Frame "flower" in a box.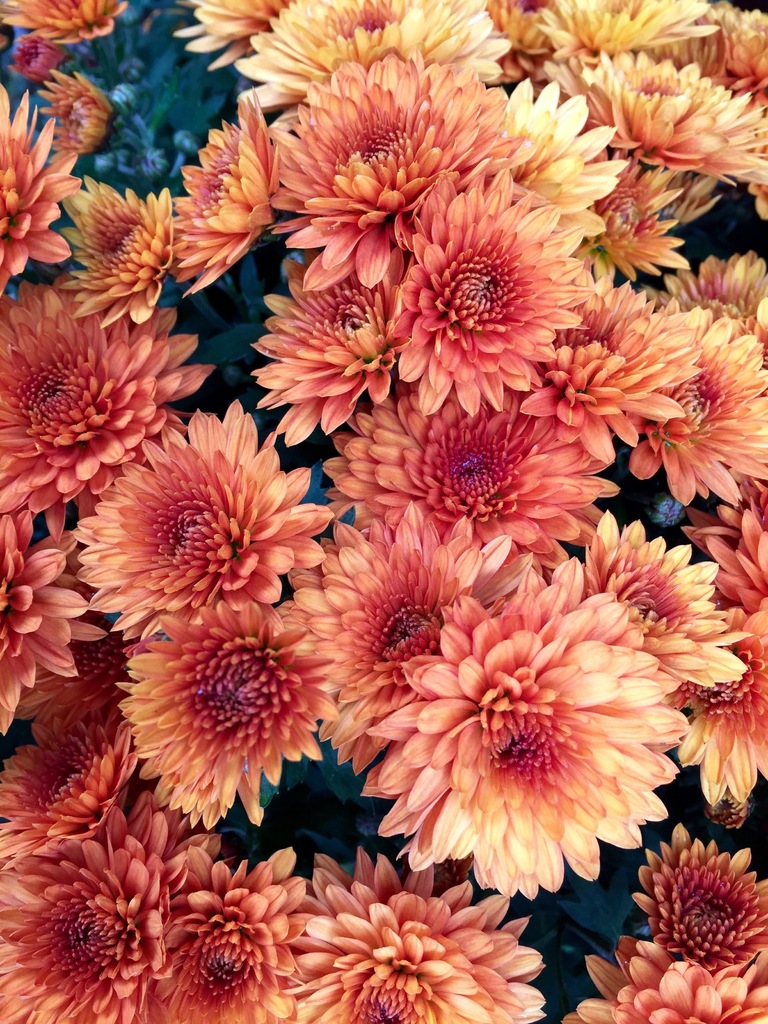
(0, 269, 218, 510).
